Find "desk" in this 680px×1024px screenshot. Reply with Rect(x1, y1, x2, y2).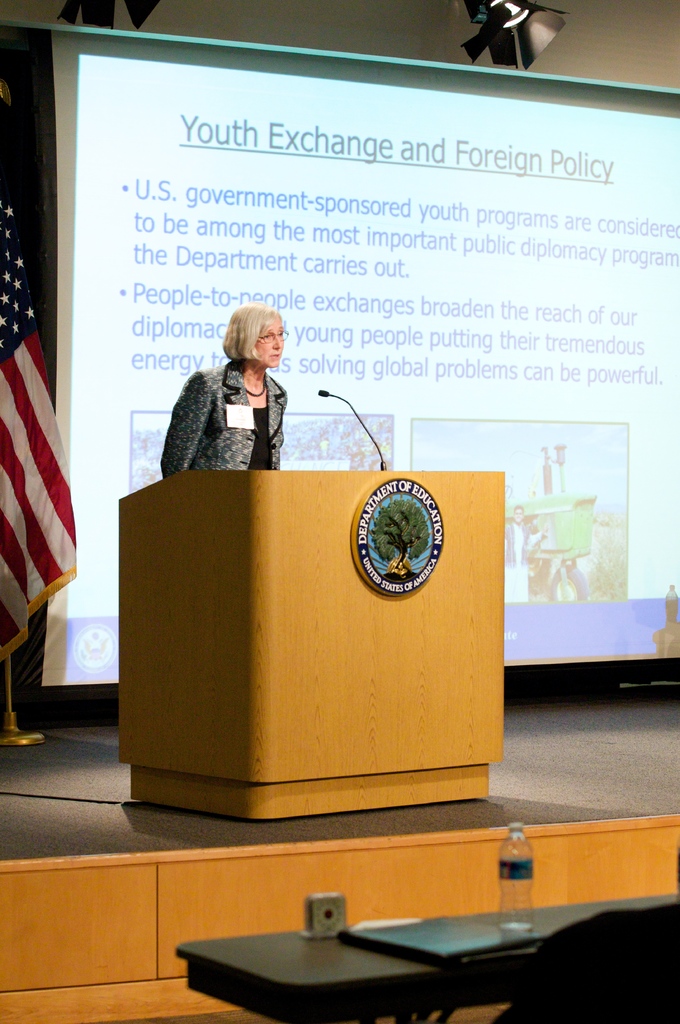
Rect(162, 897, 602, 1017).
